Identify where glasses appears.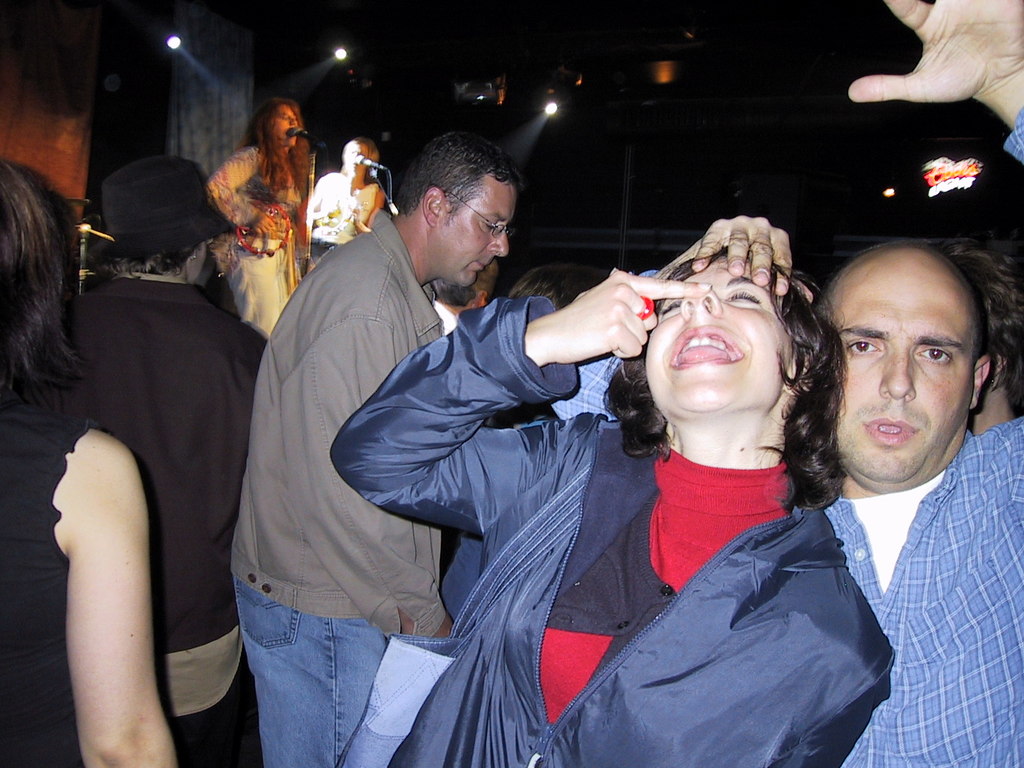
Appears at (440,189,520,239).
